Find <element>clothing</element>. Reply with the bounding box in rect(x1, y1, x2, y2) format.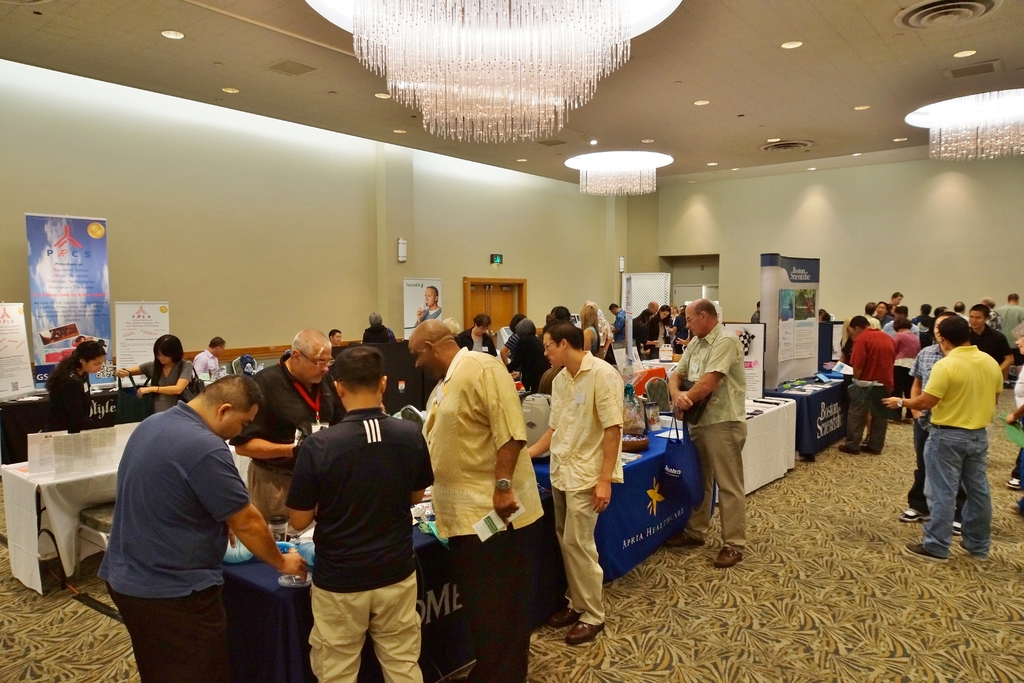
rect(286, 393, 436, 670).
